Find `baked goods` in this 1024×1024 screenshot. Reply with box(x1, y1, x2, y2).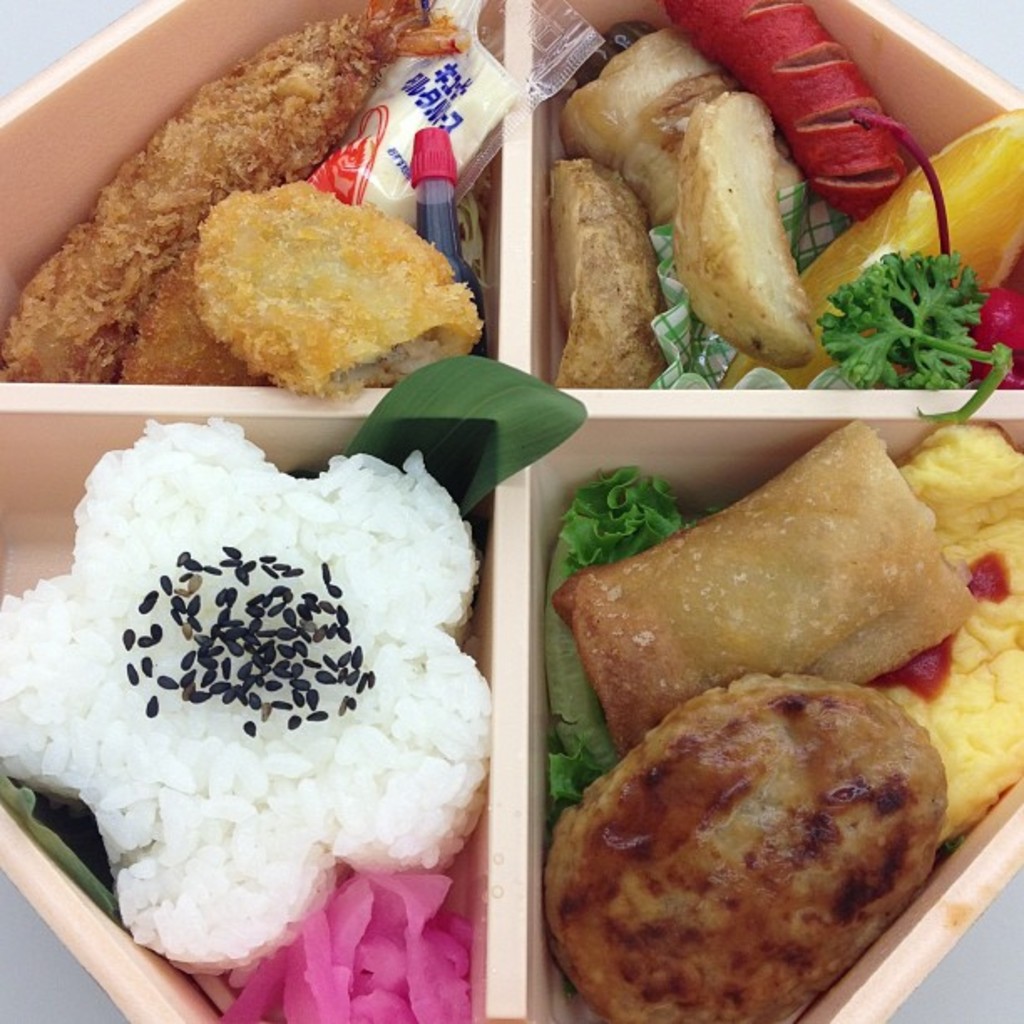
box(547, 413, 967, 761).
